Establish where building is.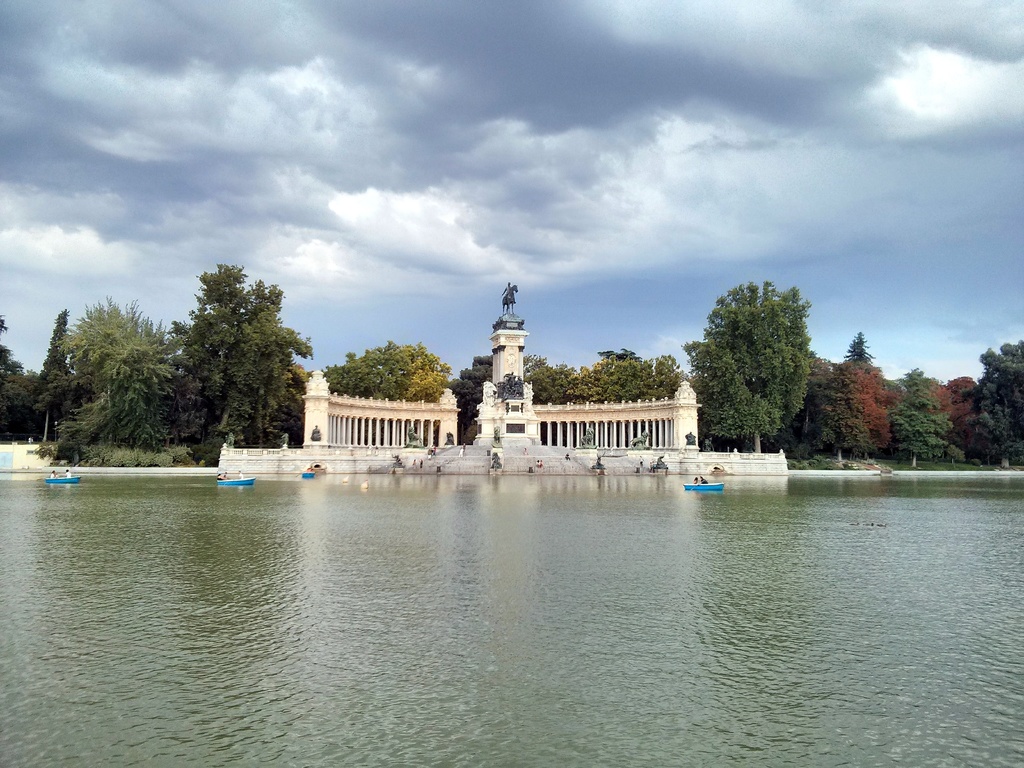
Established at [left=297, top=285, right=701, bottom=451].
